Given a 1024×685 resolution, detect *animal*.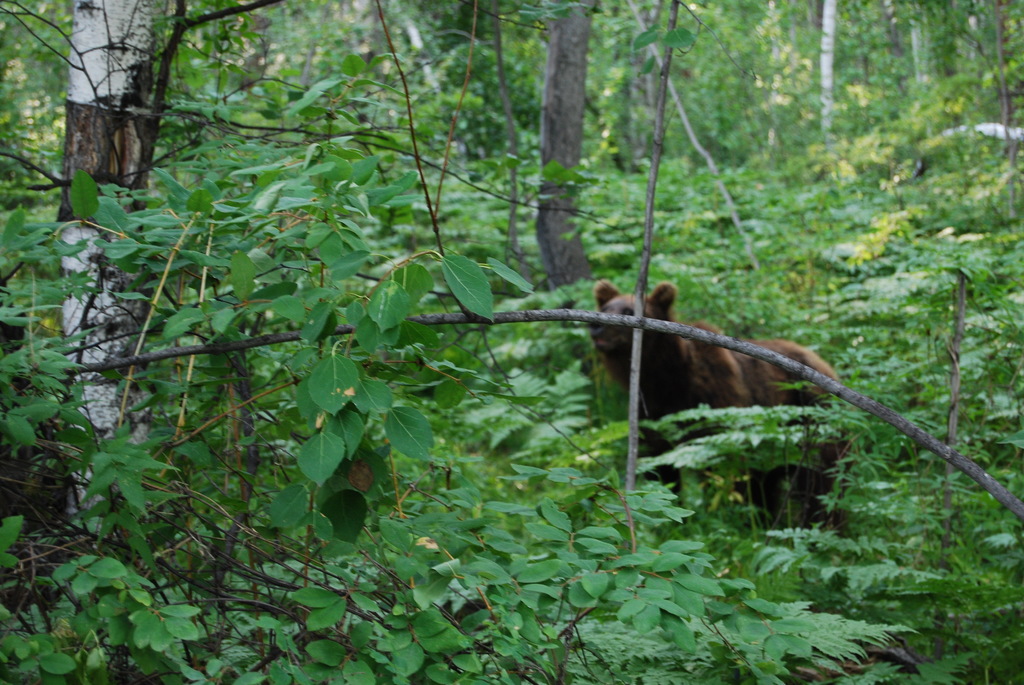
<bbox>596, 277, 847, 531</bbox>.
